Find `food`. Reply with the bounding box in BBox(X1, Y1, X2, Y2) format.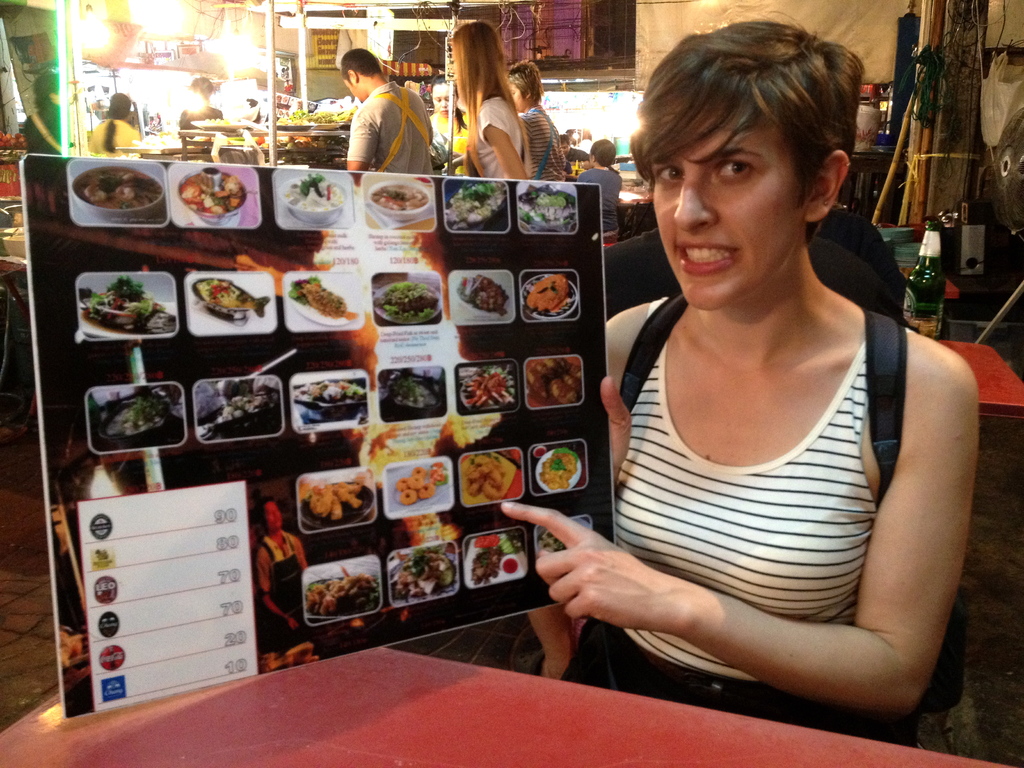
BBox(74, 166, 163, 209).
